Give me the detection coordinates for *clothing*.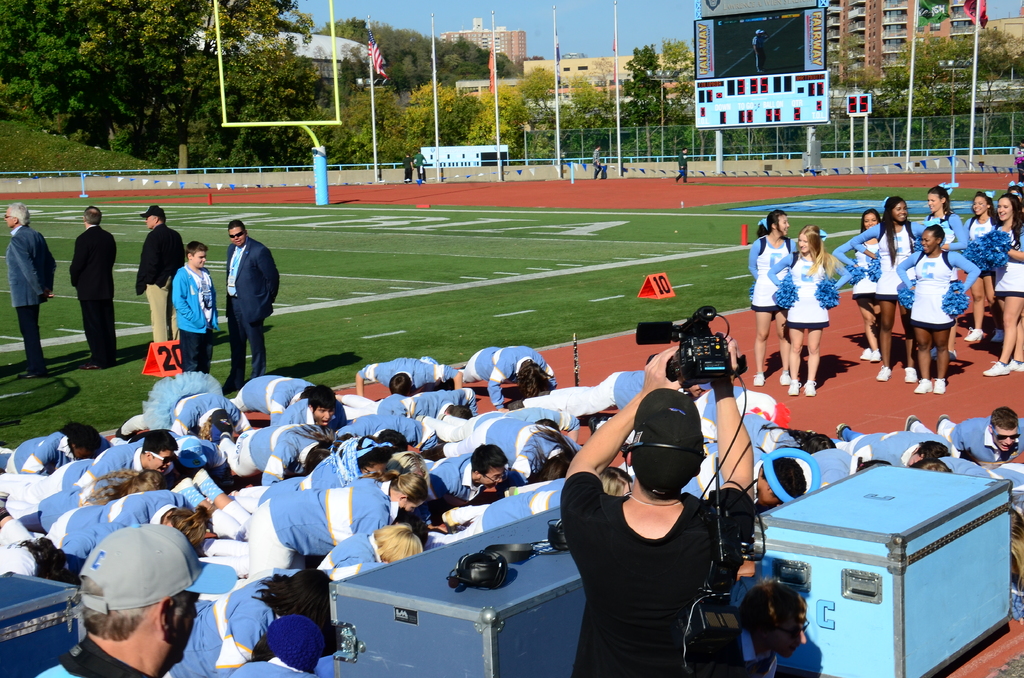
(x1=963, y1=218, x2=981, y2=262).
